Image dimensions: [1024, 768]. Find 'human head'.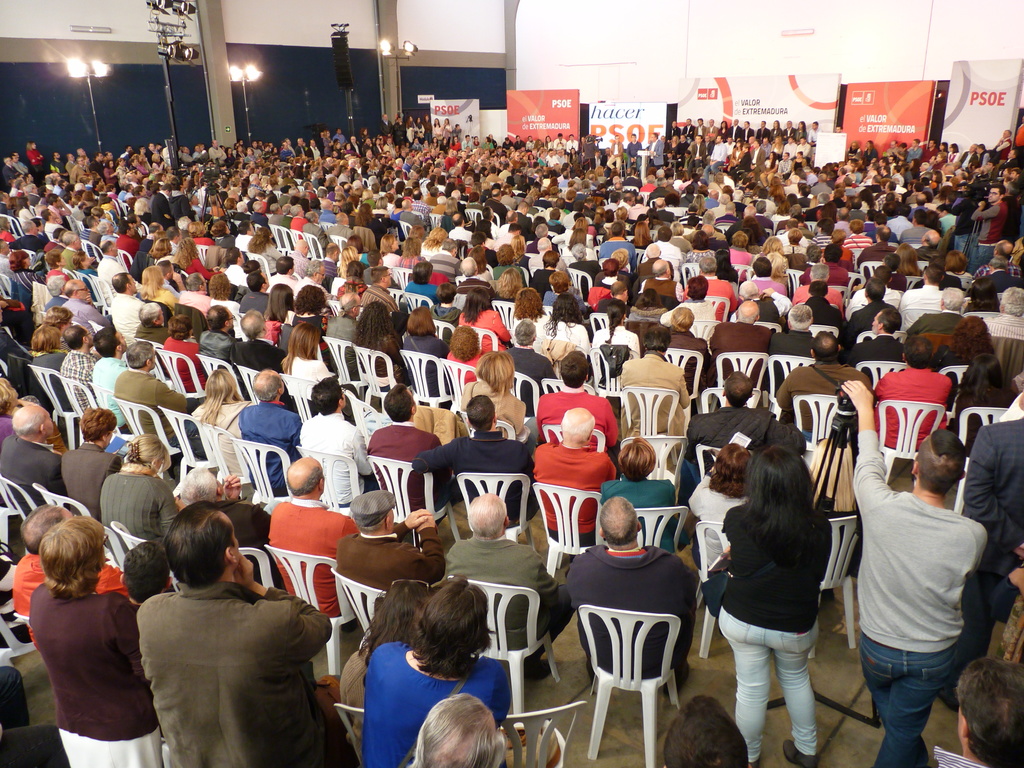
left=898, top=246, right=913, bottom=268.
